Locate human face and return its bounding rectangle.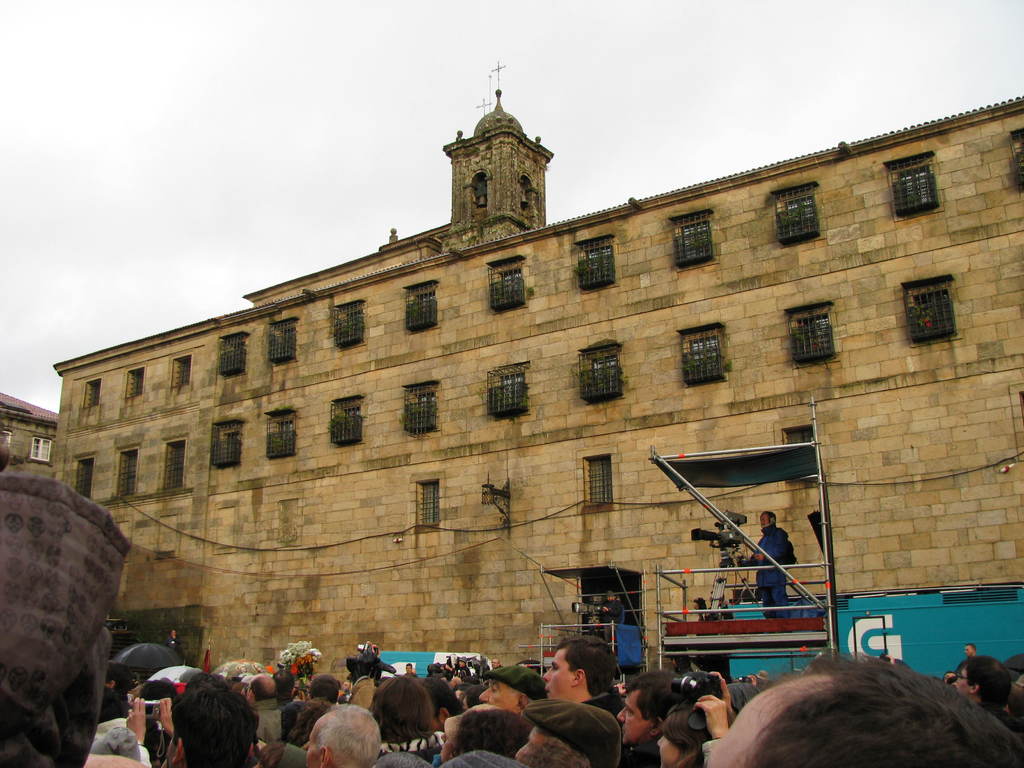
945, 670, 956, 682.
